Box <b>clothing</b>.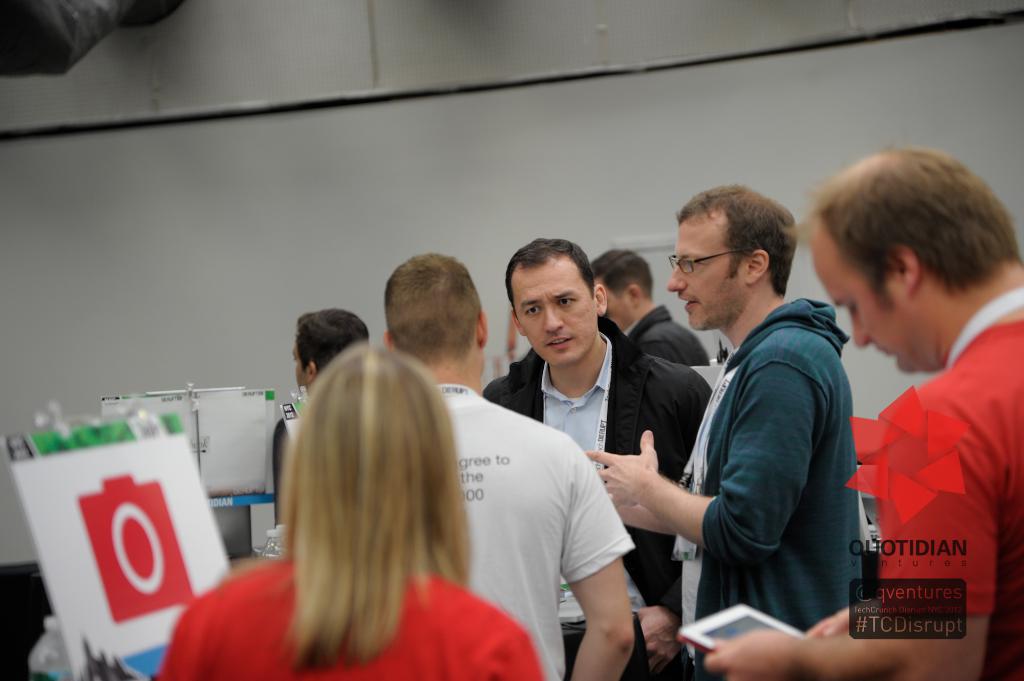
Rect(428, 389, 625, 680).
